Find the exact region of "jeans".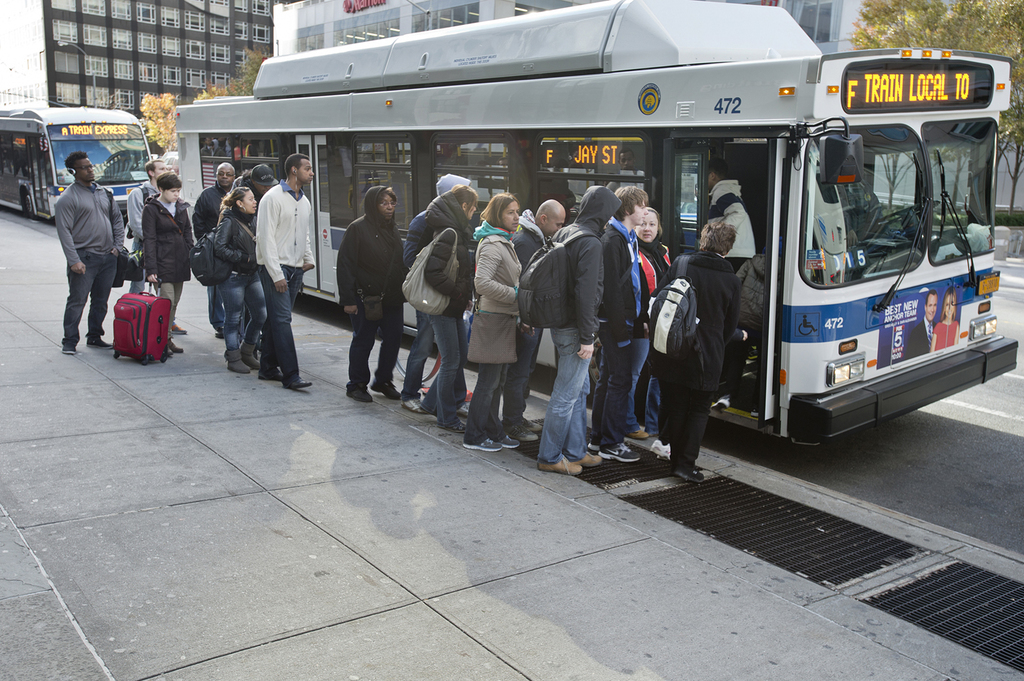
Exact region: (464, 365, 506, 444).
